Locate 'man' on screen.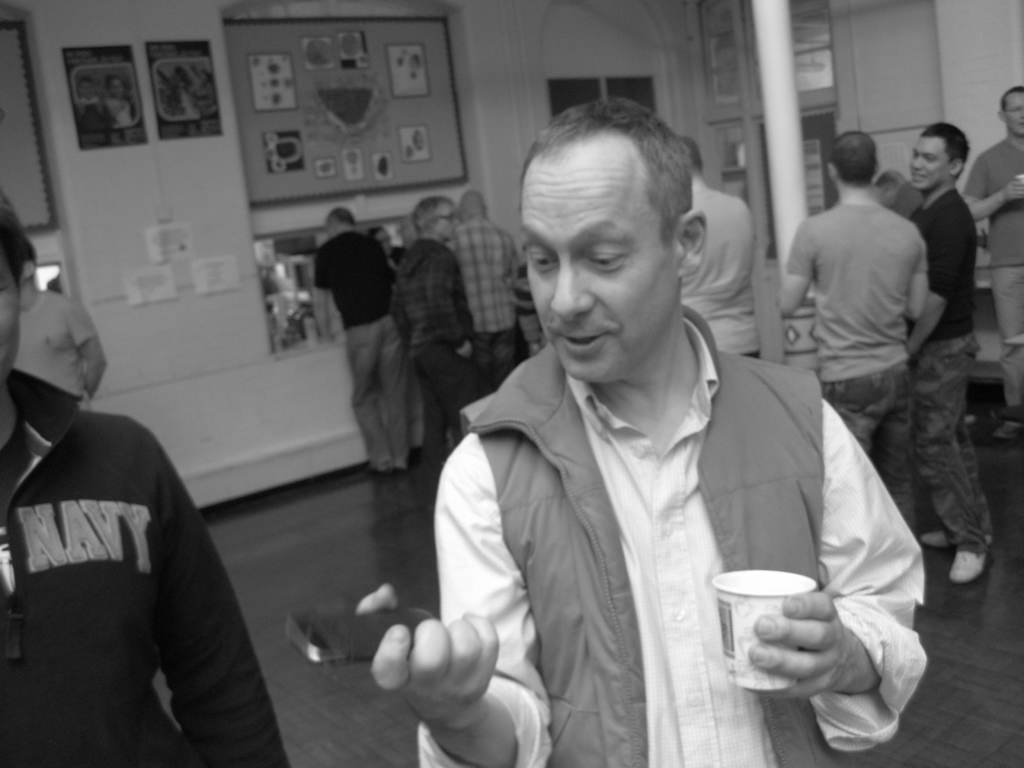
On screen at 383/186/476/504.
